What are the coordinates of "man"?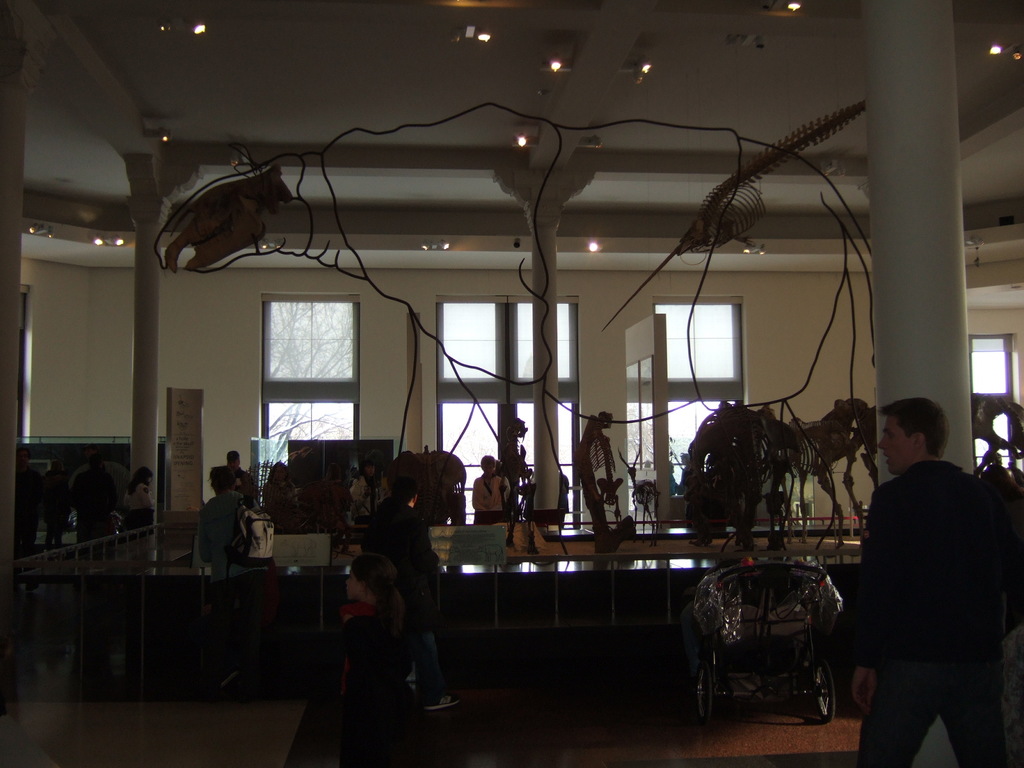
box=[207, 463, 241, 566].
